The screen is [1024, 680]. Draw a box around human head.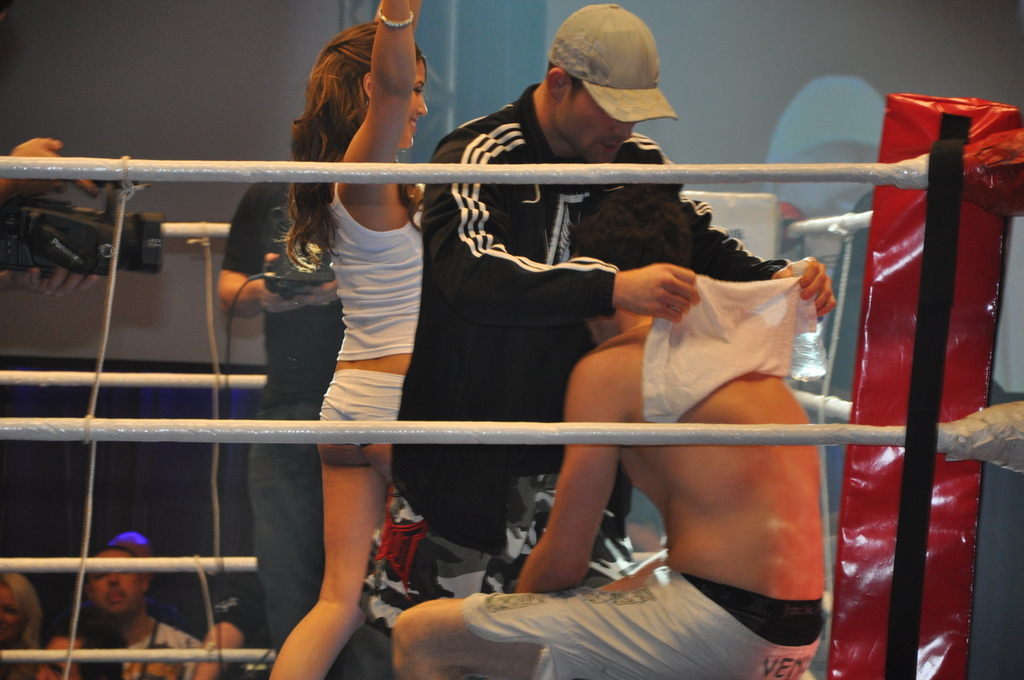
{"x1": 560, "y1": 194, "x2": 698, "y2": 344}.
